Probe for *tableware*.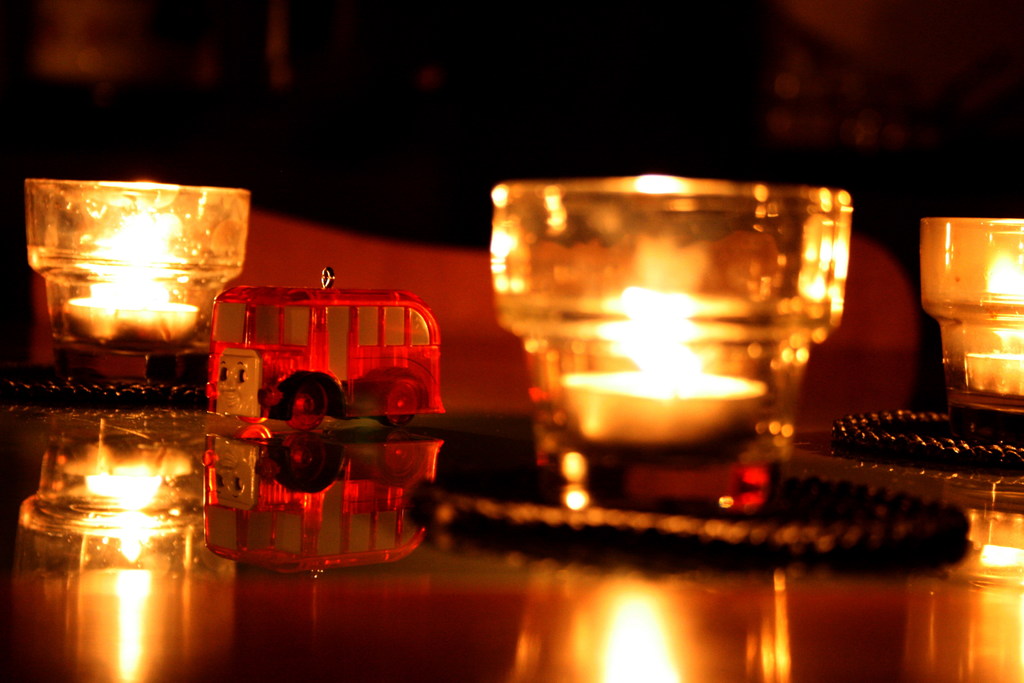
Probe result: bbox=[444, 176, 867, 558].
